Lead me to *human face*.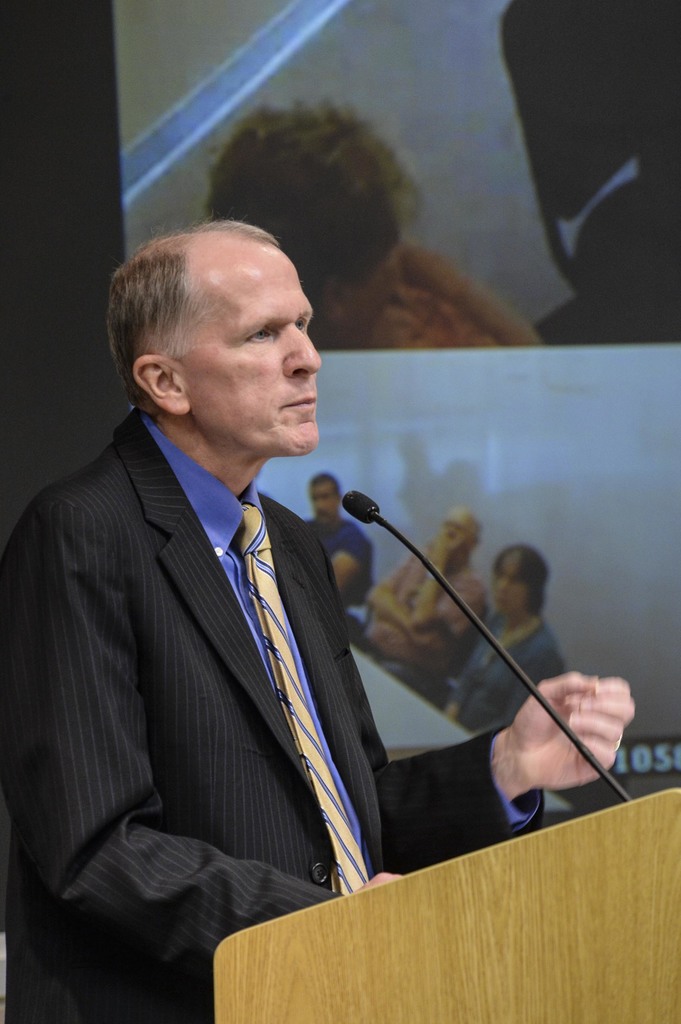
Lead to 179,239,325,456.
